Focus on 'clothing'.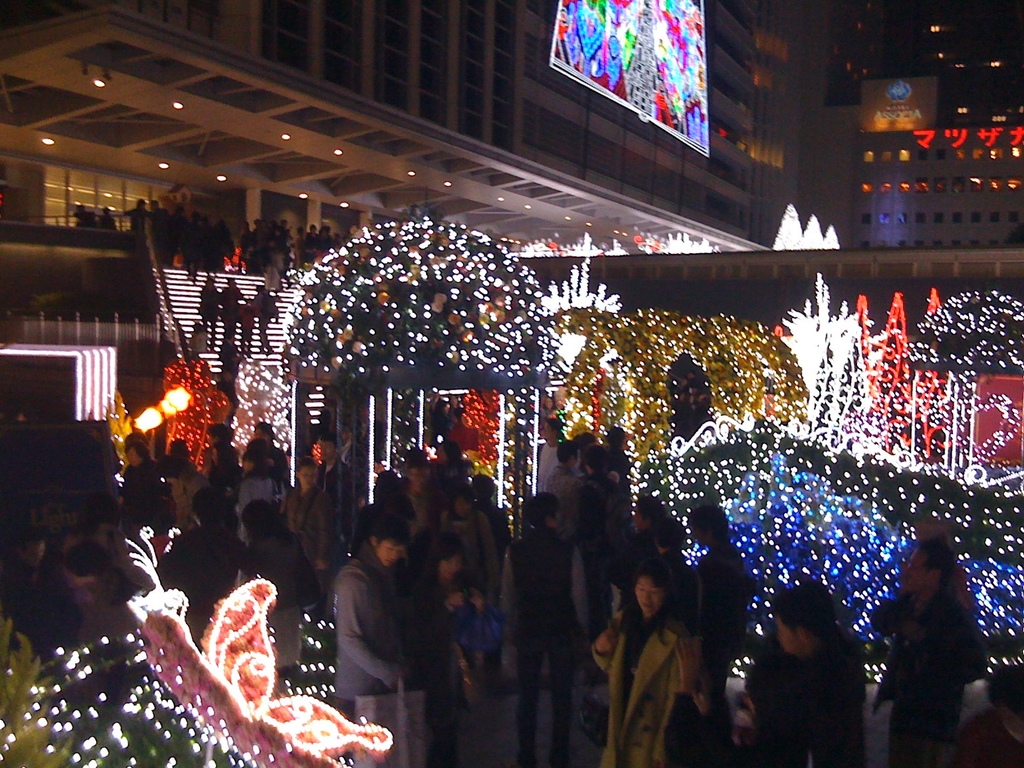
Focused at <bbox>593, 598, 702, 767</bbox>.
